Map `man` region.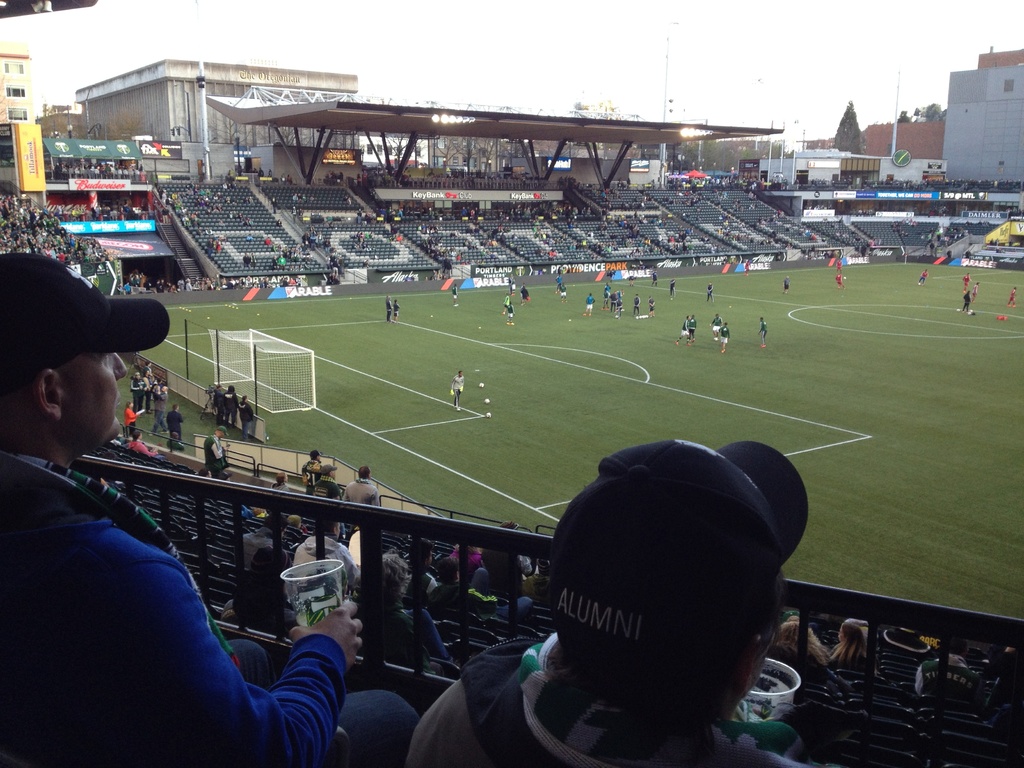
Mapped to select_region(605, 281, 615, 310).
